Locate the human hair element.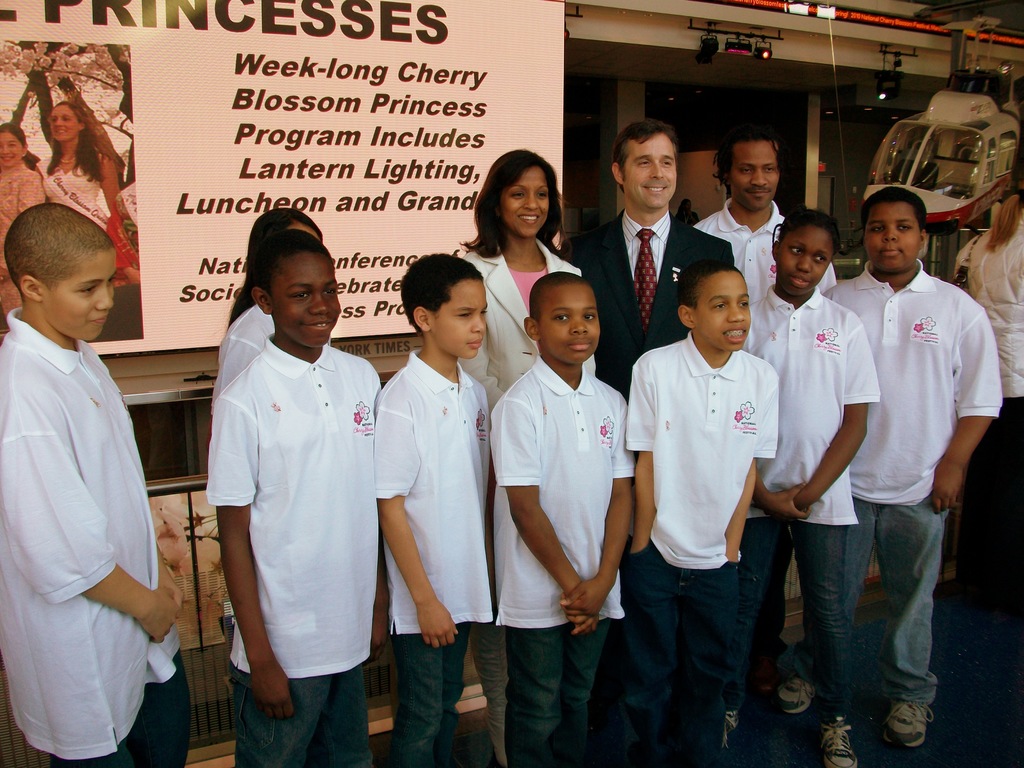
Element bbox: <bbox>981, 144, 1023, 252</bbox>.
